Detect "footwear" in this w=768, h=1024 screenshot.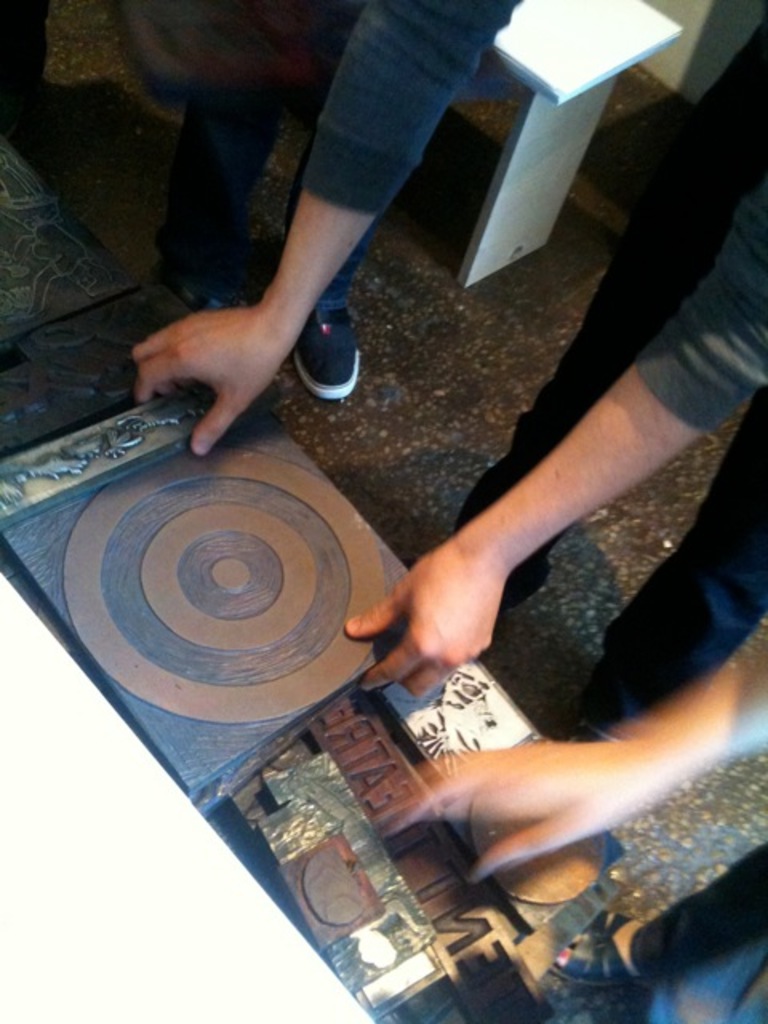
Detection: left=277, top=272, right=373, bottom=394.
